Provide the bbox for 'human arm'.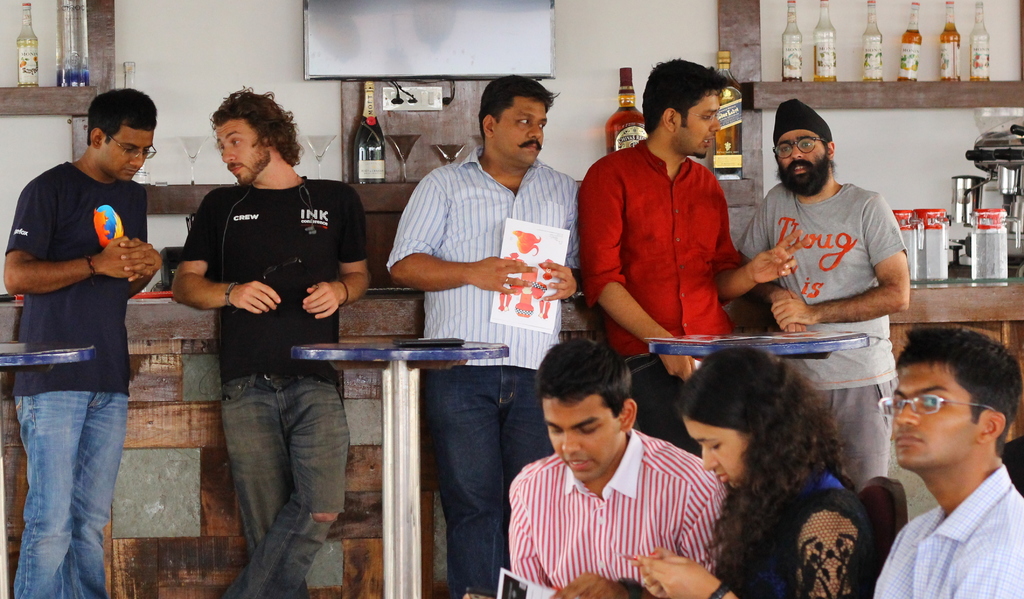
[left=637, top=496, right=863, bottom=598].
